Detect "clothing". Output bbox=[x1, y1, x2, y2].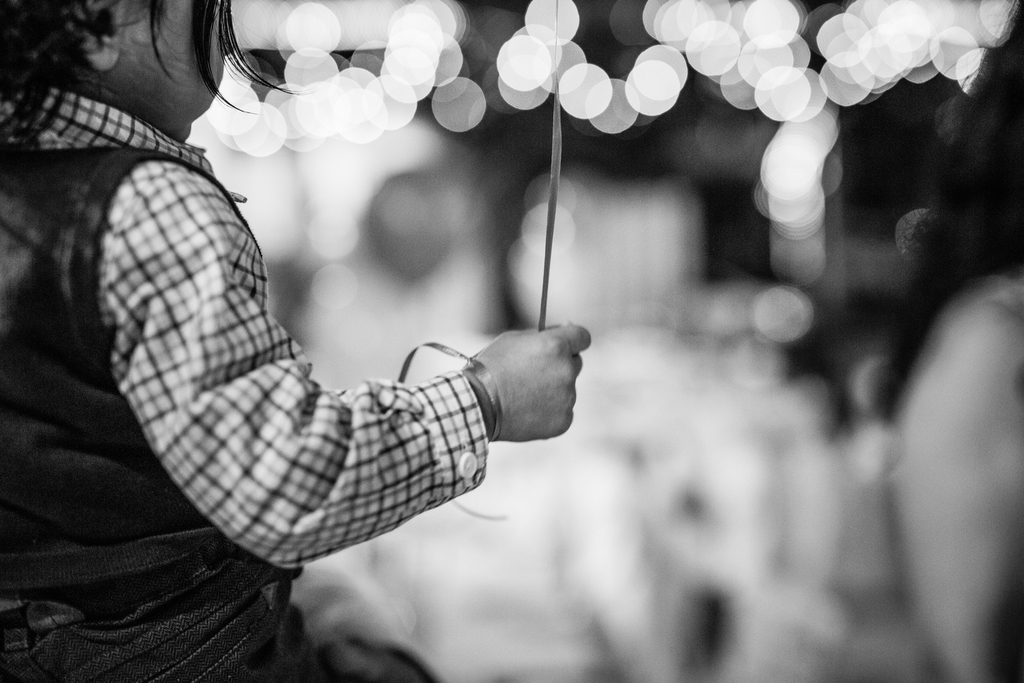
bbox=[19, 79, 596, 614].
